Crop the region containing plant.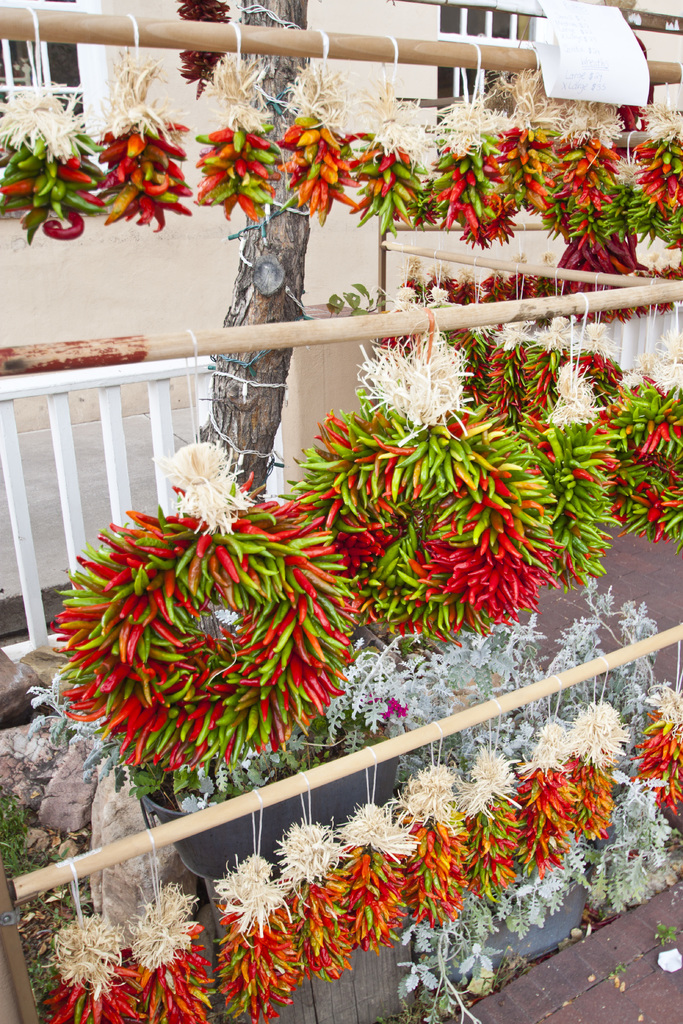
Crop region: <bbox>376, 639, 458, 740</bbox>.
